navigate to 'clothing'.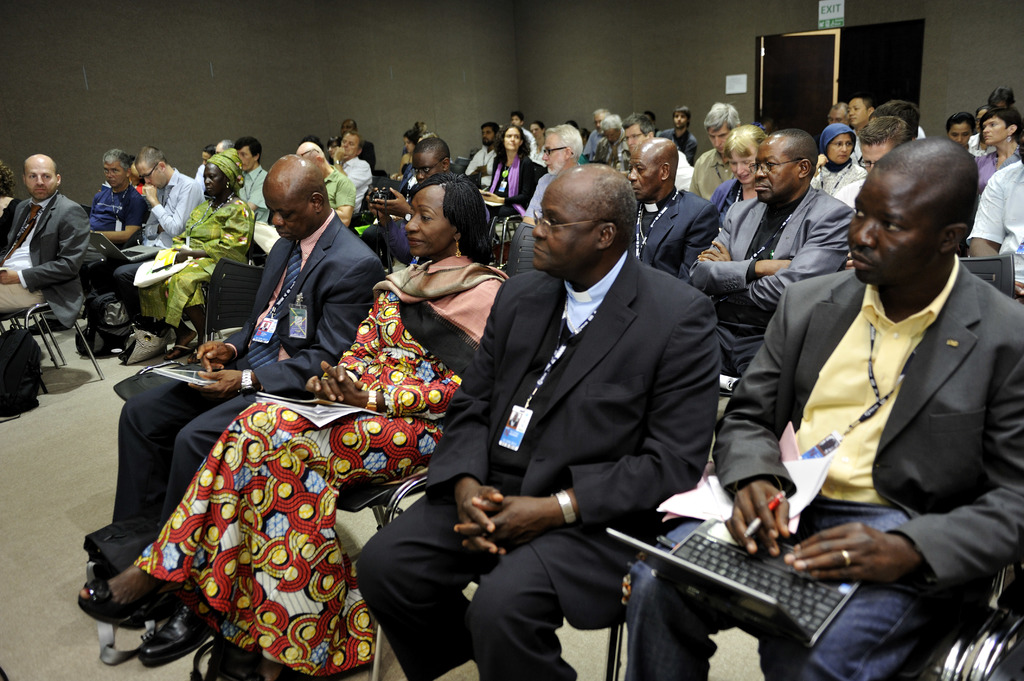
Navigation target: crop(477, 166, 546, 227).
